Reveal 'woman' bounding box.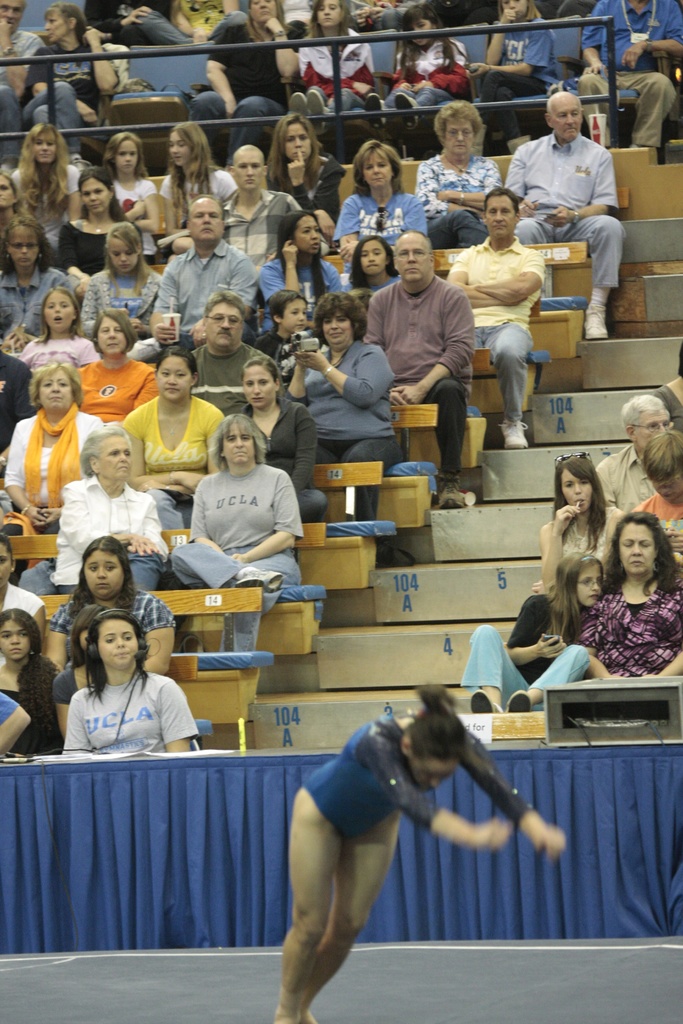
Revealed: bbox=(0, 361, 108, 586).
